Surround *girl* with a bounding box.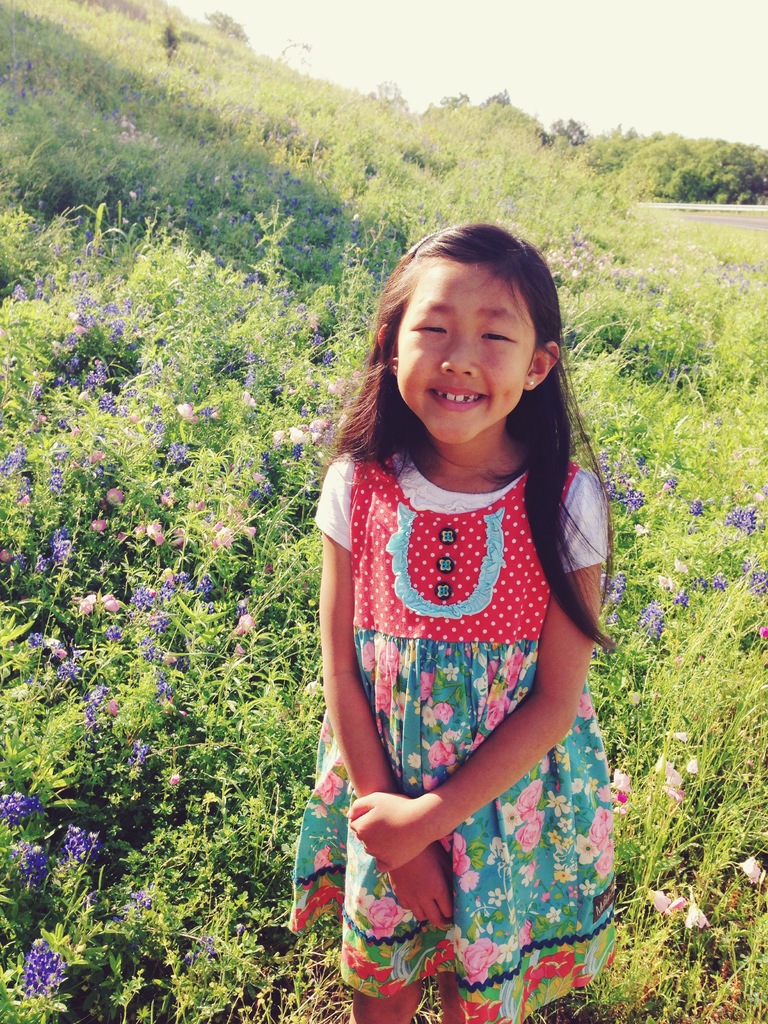
[292, 221, 618, 1022].
